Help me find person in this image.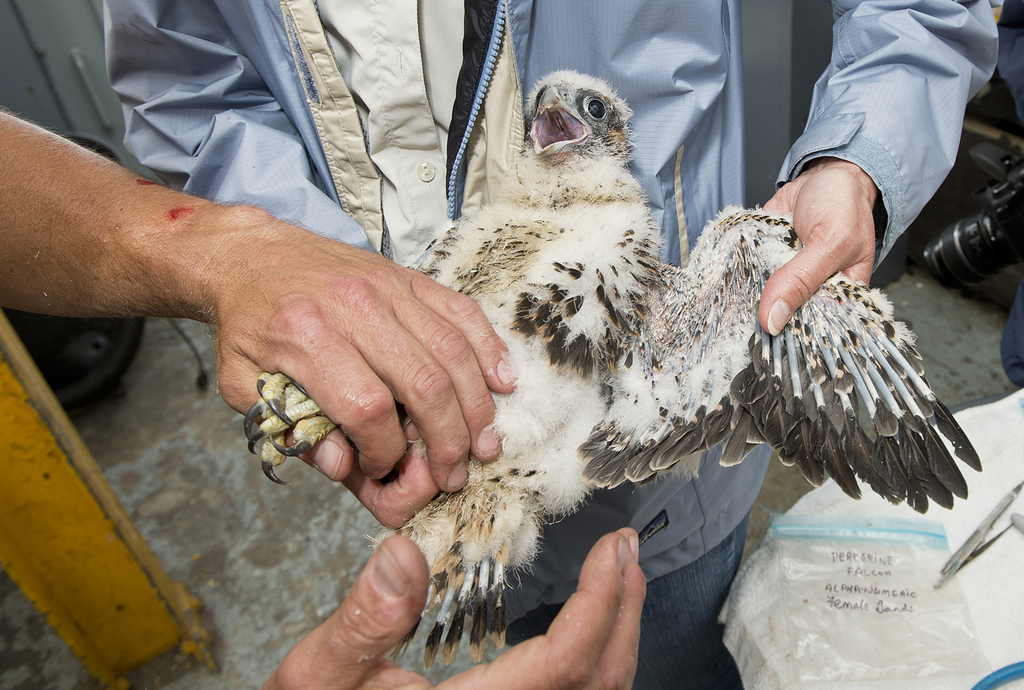
Found it: [0, 104, 647, 689].
